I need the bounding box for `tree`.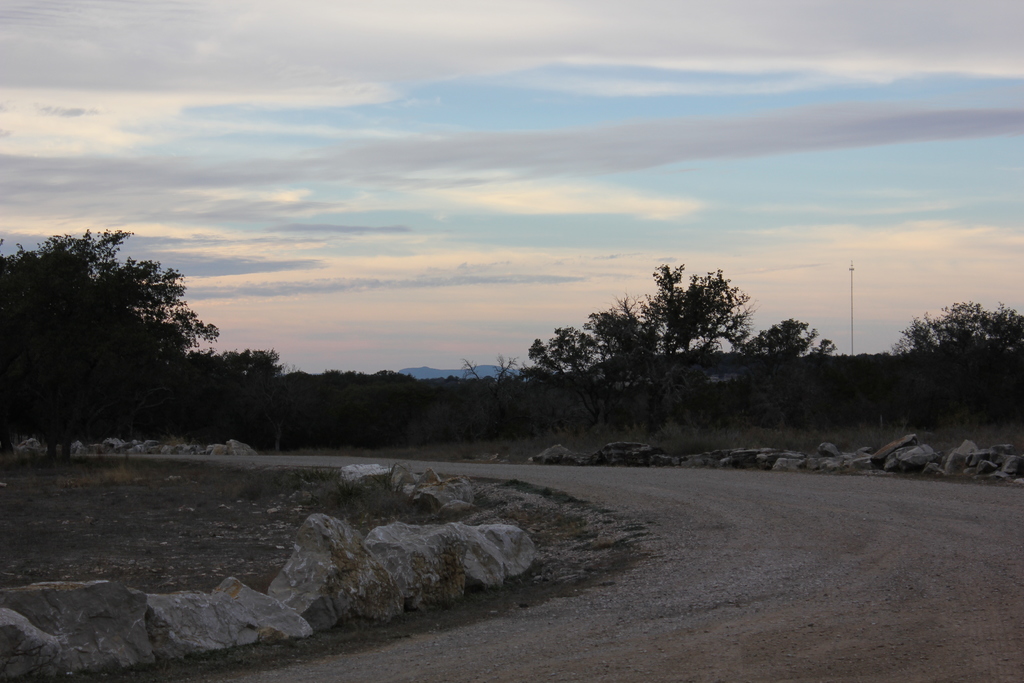
Here it is: bbox=[660, 340, 722, 430].
